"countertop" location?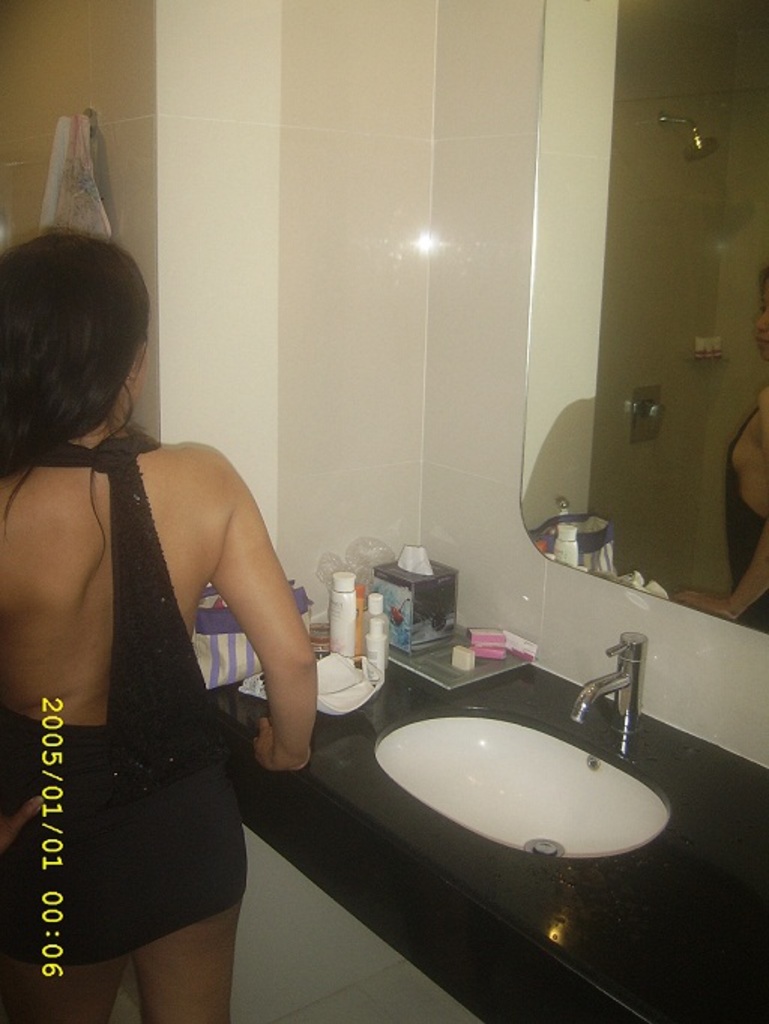
195, 622, 764, 1022
